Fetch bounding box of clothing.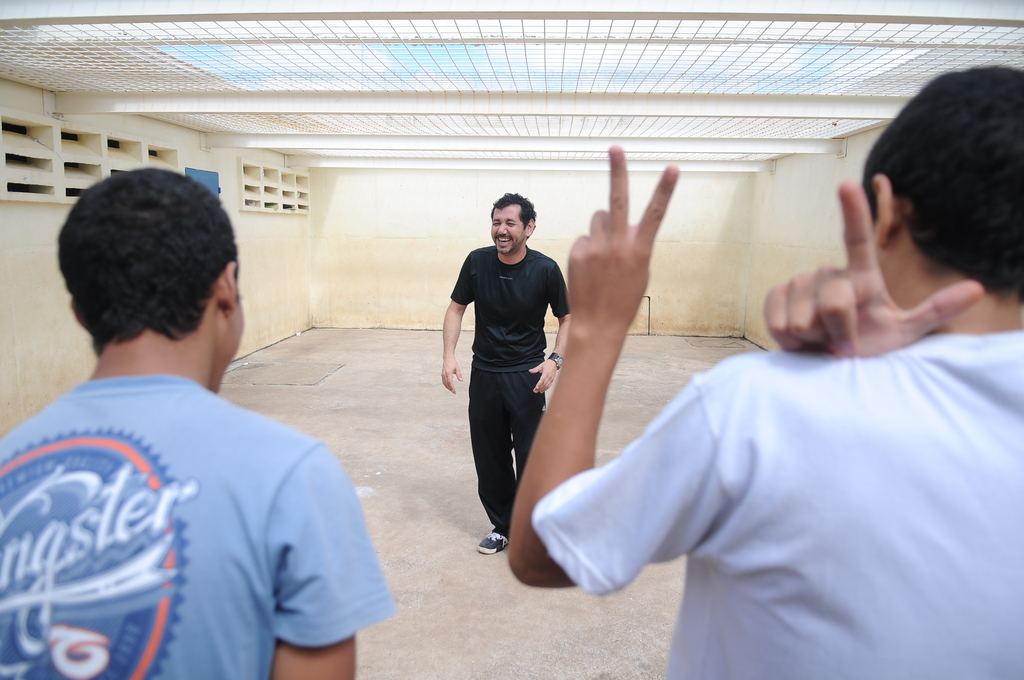
Bbox: [451, 244, 564, 535].
